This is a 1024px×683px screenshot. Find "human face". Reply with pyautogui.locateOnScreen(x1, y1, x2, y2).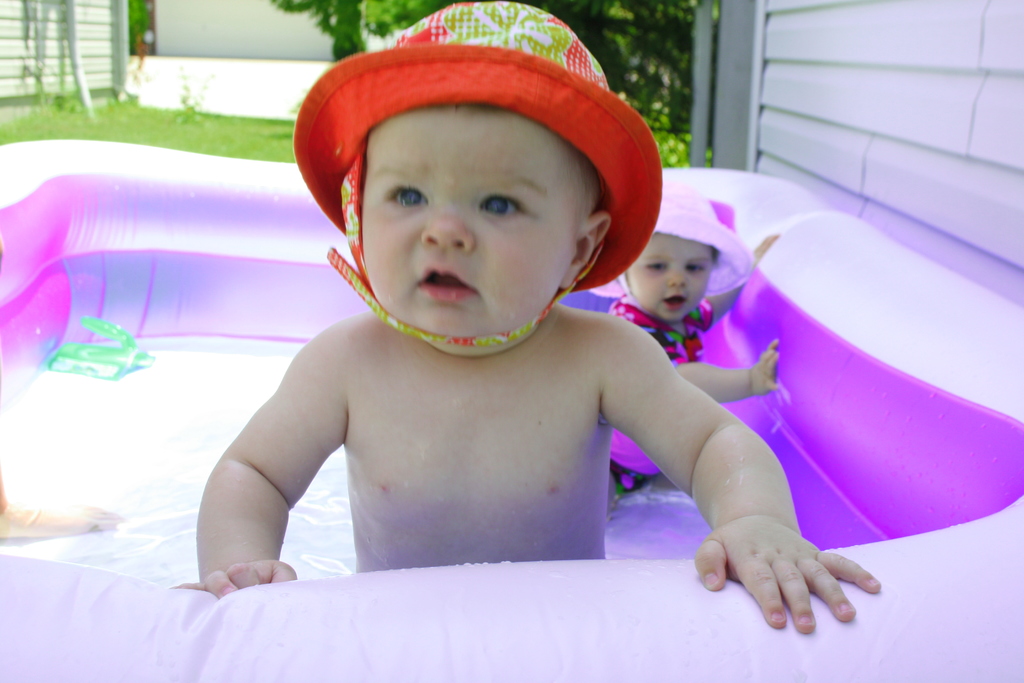
pyautogui.locateOnScreen(359, 99, 595, 357).
